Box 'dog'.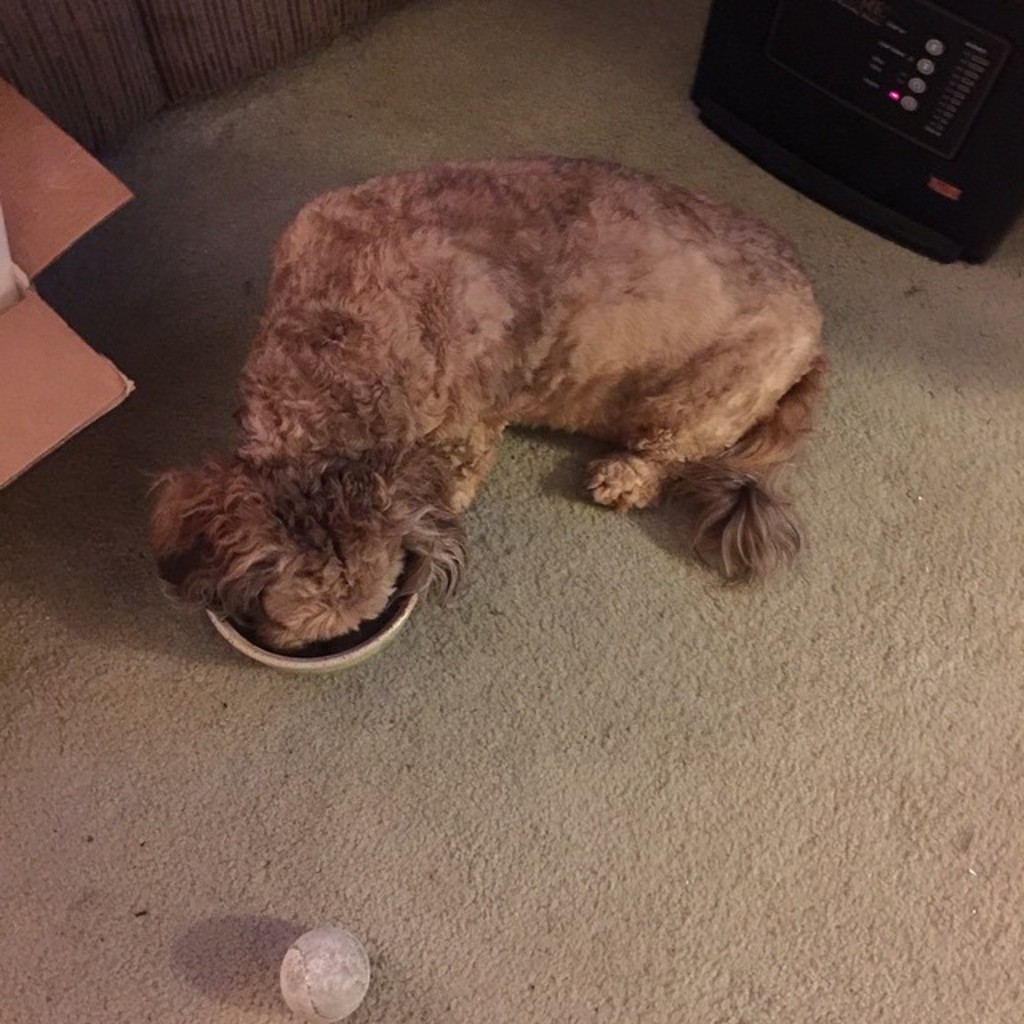
BBox(133, 154, 832, 659).
